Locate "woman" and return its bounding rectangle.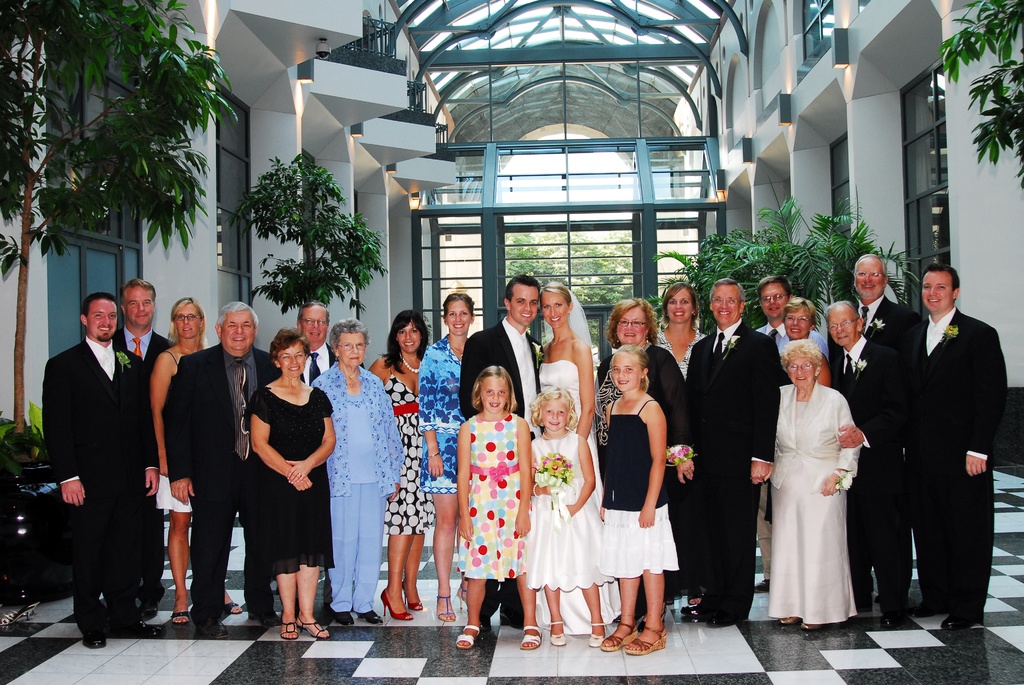
749:337:862:632.
